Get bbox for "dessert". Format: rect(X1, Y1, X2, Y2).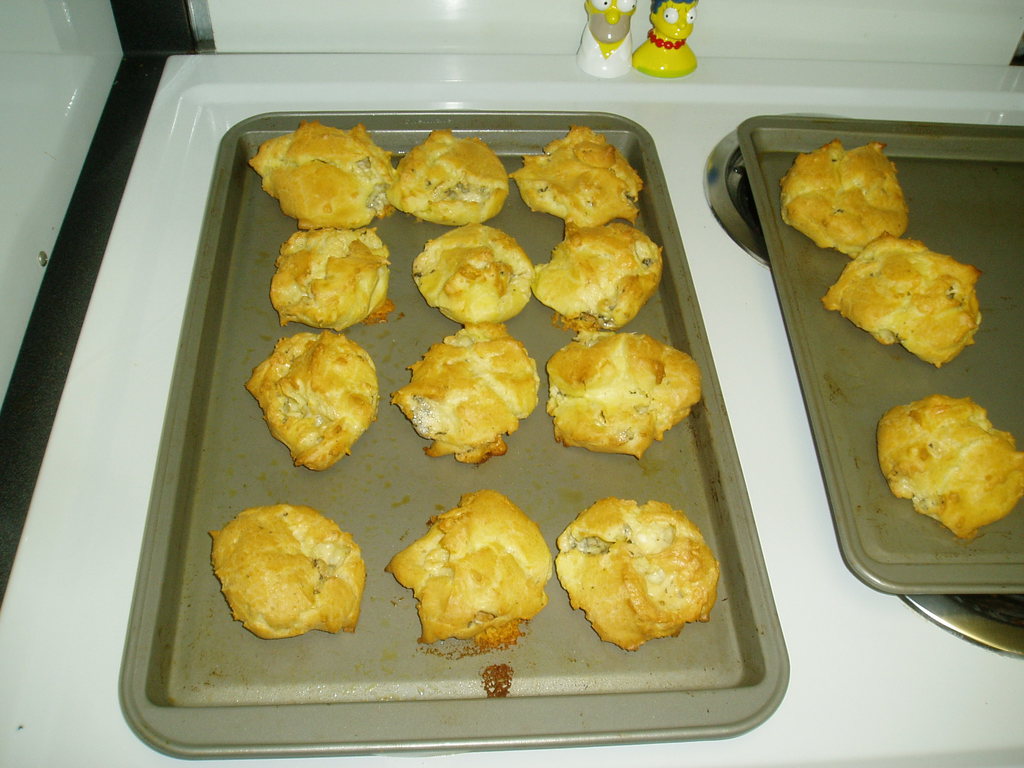
rect(513, 129, 650, 230).
